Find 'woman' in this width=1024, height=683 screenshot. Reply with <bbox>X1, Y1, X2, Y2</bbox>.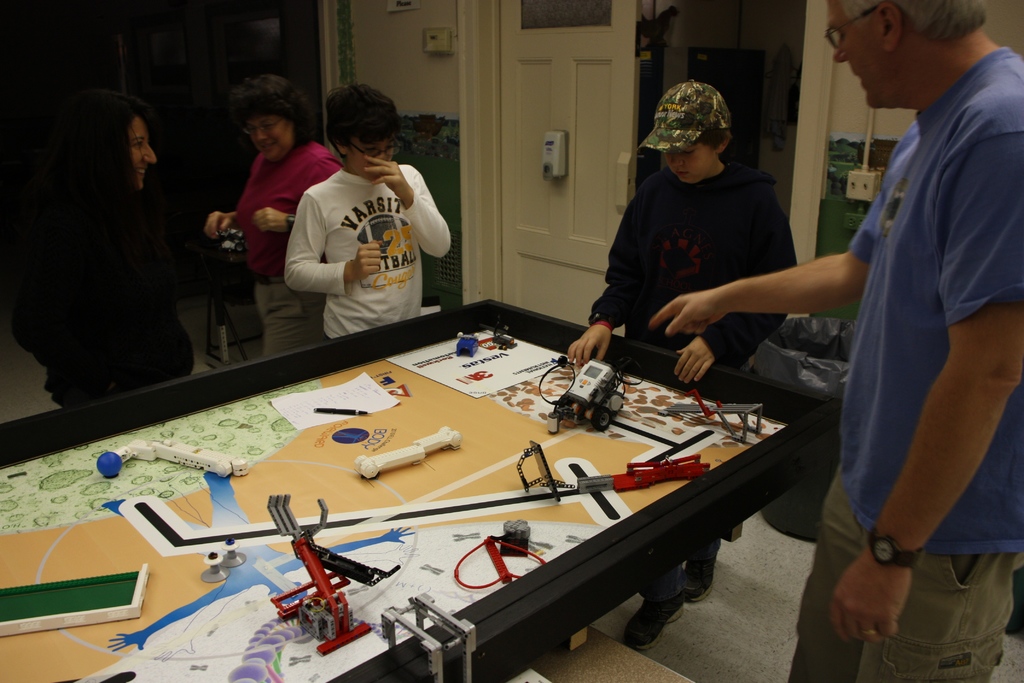
<bbox>204, 72, 345, 358</bbox>.
